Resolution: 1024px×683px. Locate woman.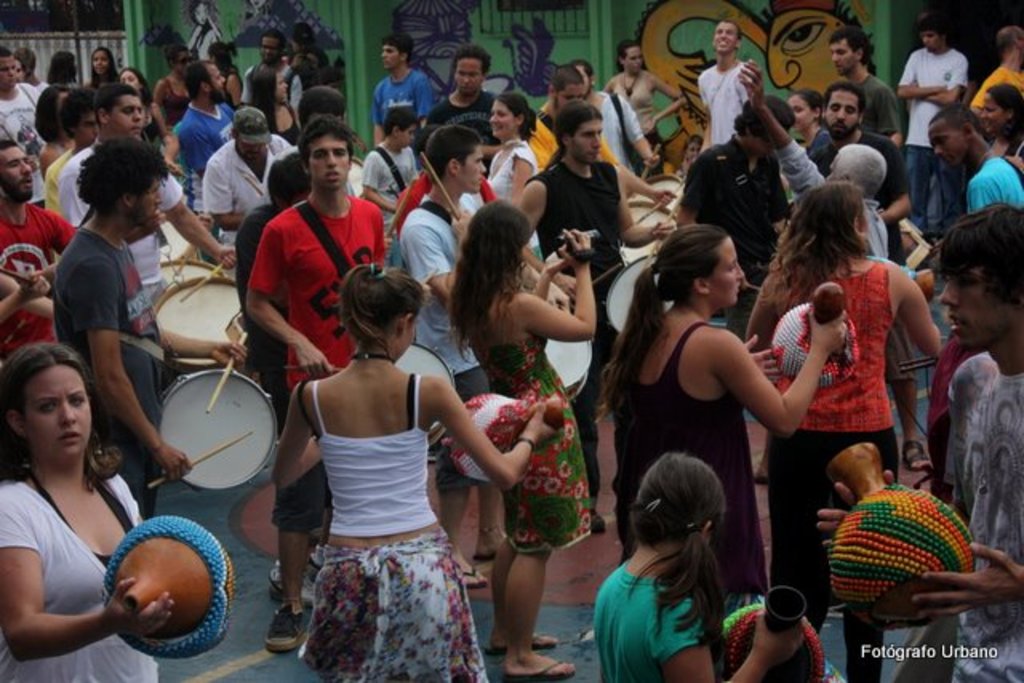
(x1=246, y1=66, x2=306, y2=149).
